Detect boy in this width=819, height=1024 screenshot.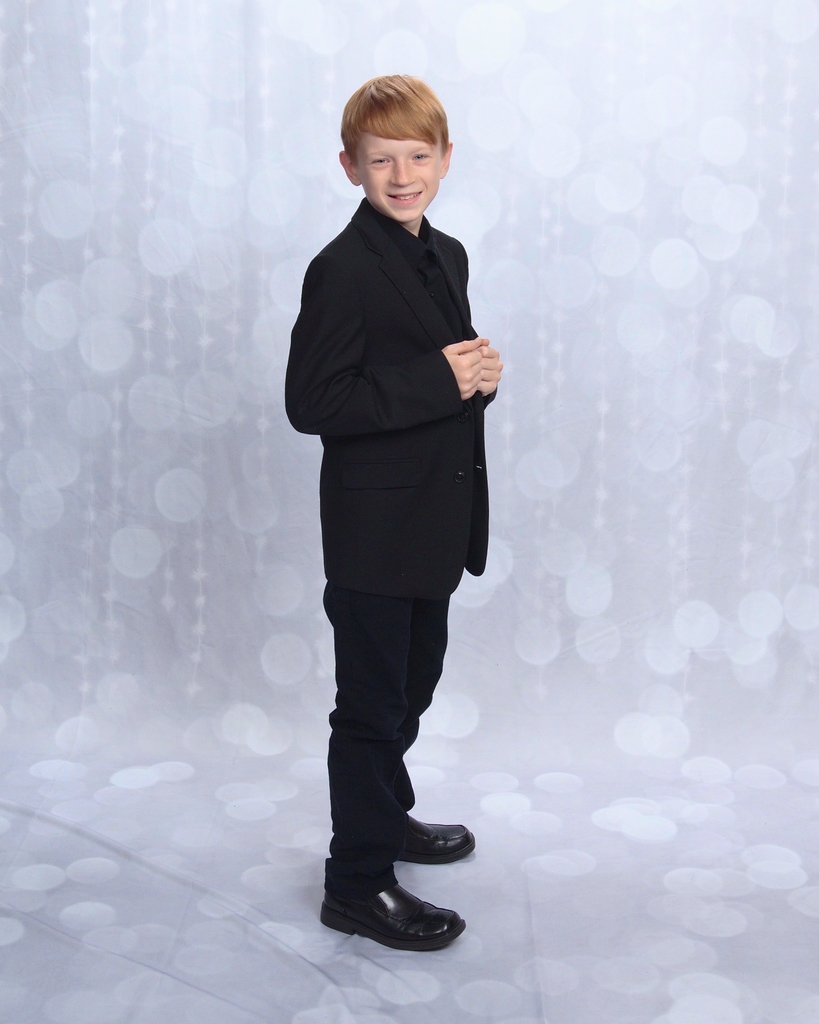
Detection: Rect(258, 18, 532, 940).
